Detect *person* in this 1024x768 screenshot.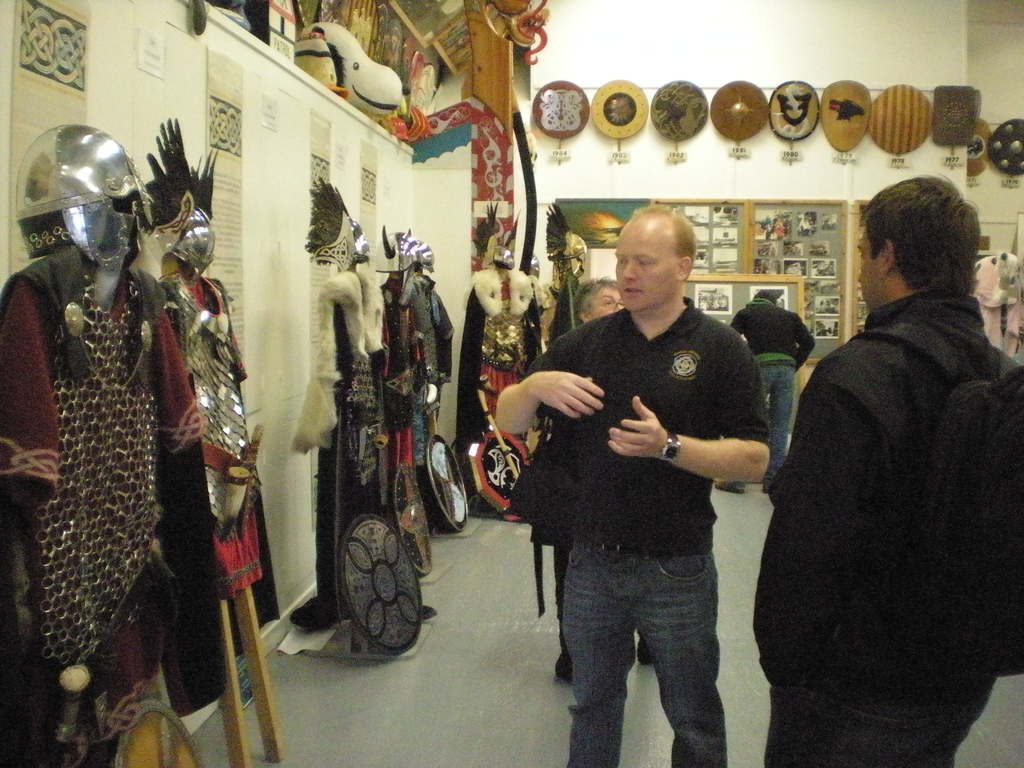
Detection: Rect(726, 291, 813, 476).
